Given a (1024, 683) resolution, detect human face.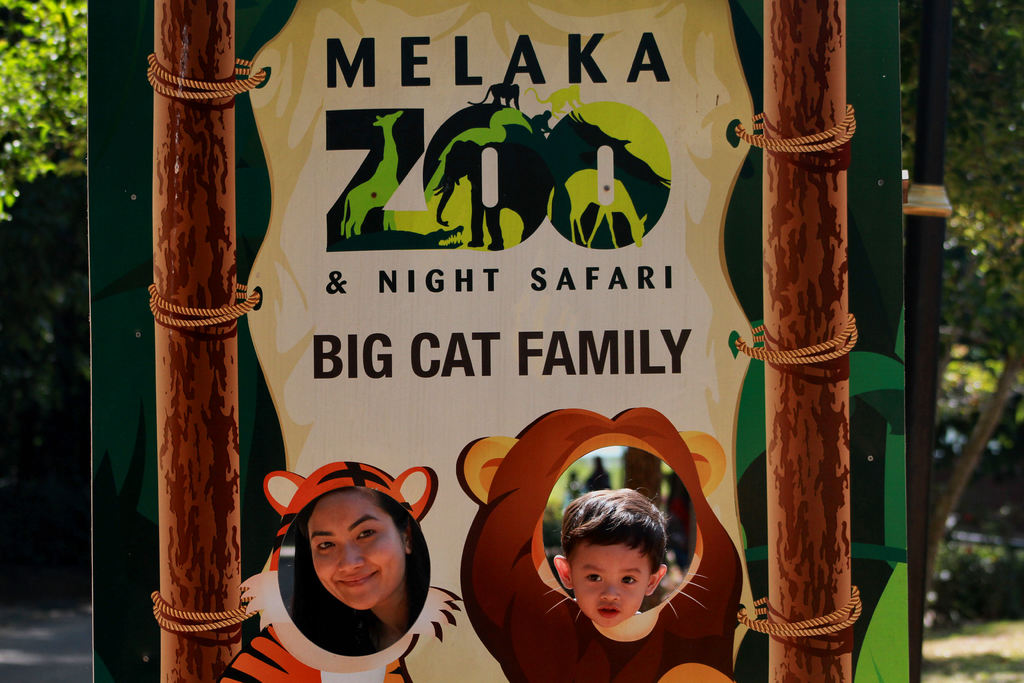
left=569, top=545, right=652, bottom=629.
